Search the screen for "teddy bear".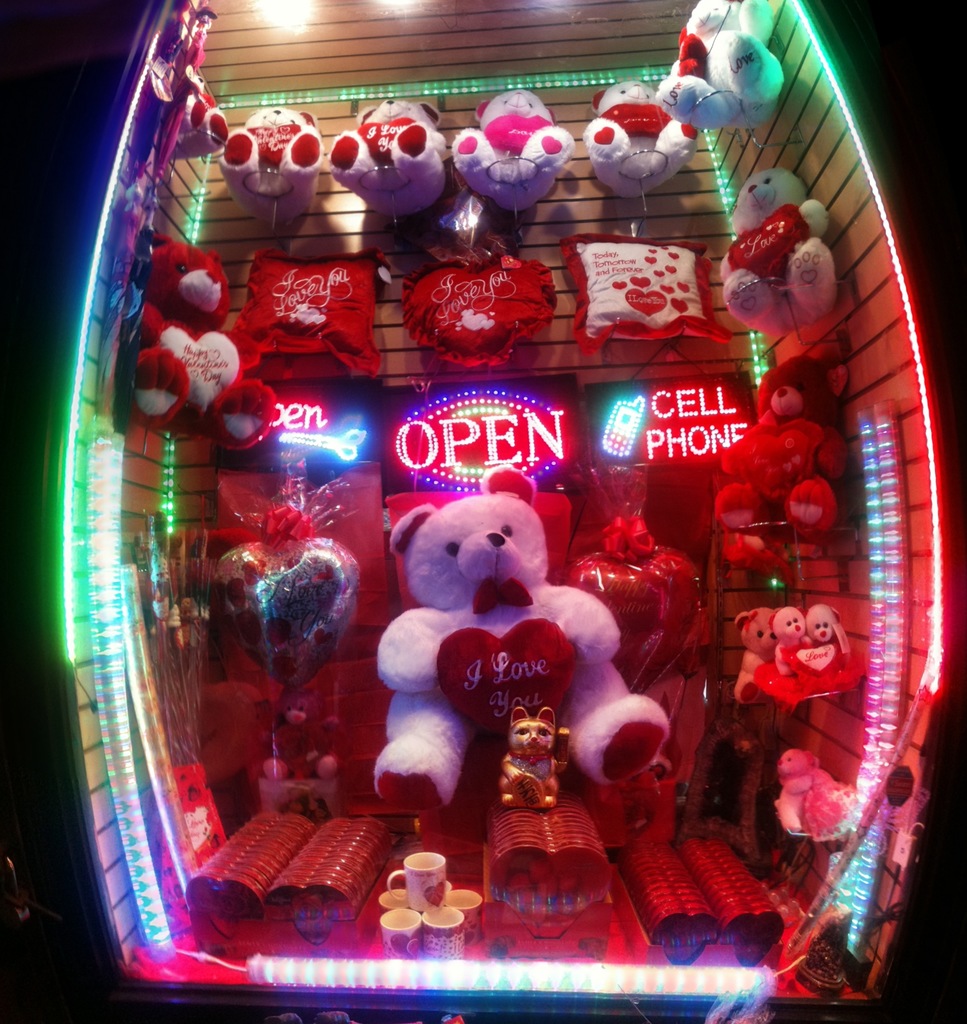
Found at 374, 462, 671, 812.
